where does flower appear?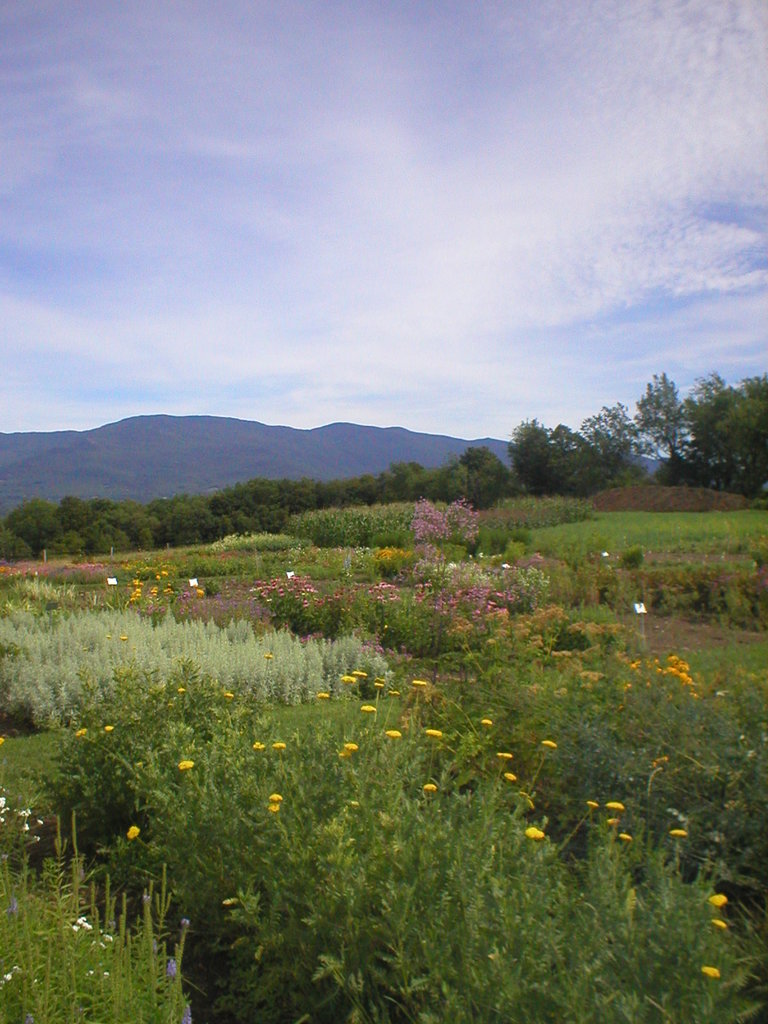
Appears at select_region(706, 893, 731, 909).
